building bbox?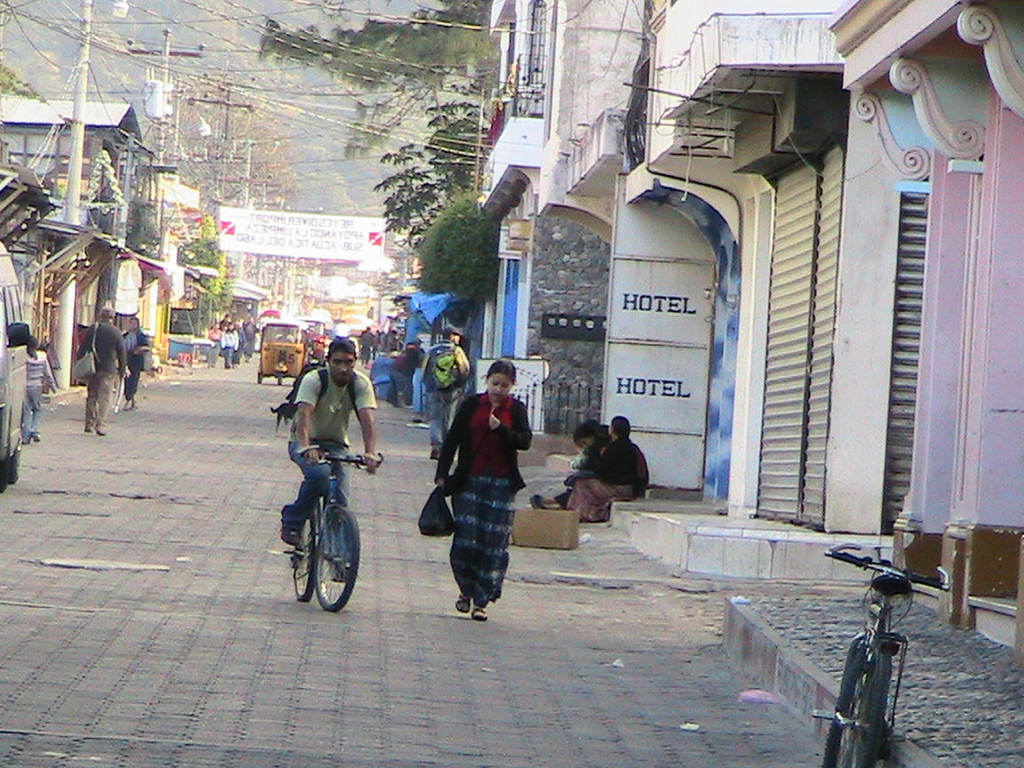
<region>0, 102, 175, 360</region>
